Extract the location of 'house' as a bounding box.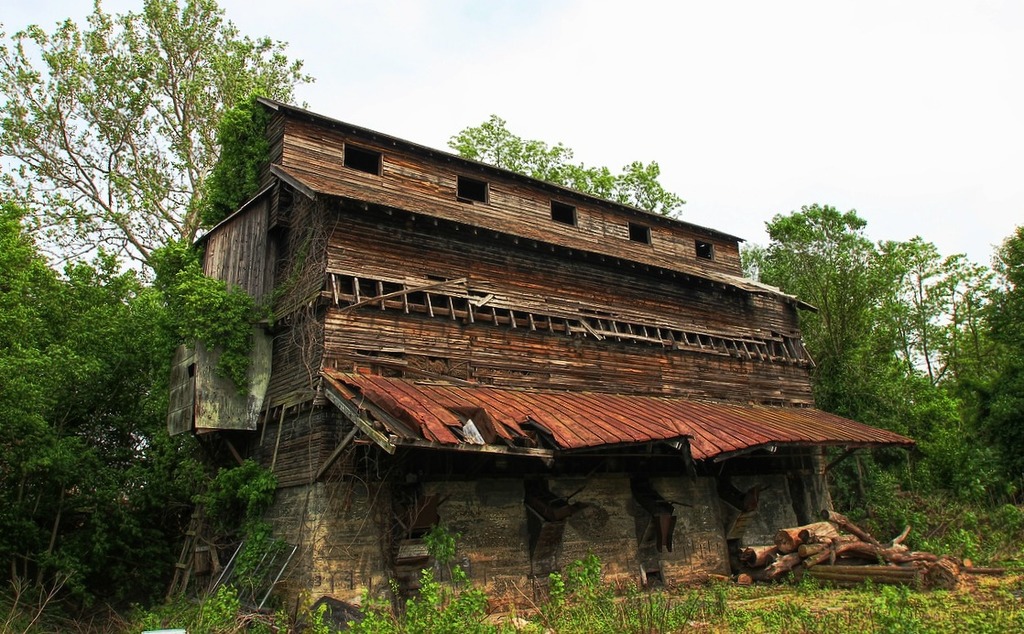
BBox(118, 93, 911, 633).
